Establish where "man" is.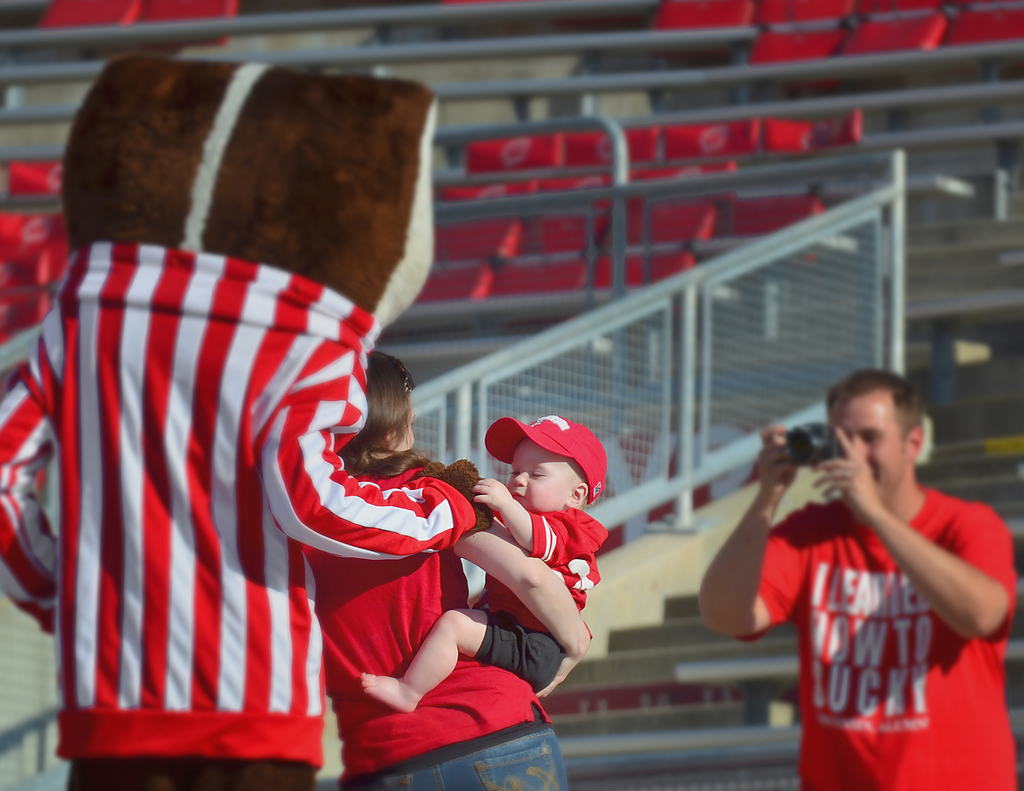
Established at 712, 359, 1004, 779.
